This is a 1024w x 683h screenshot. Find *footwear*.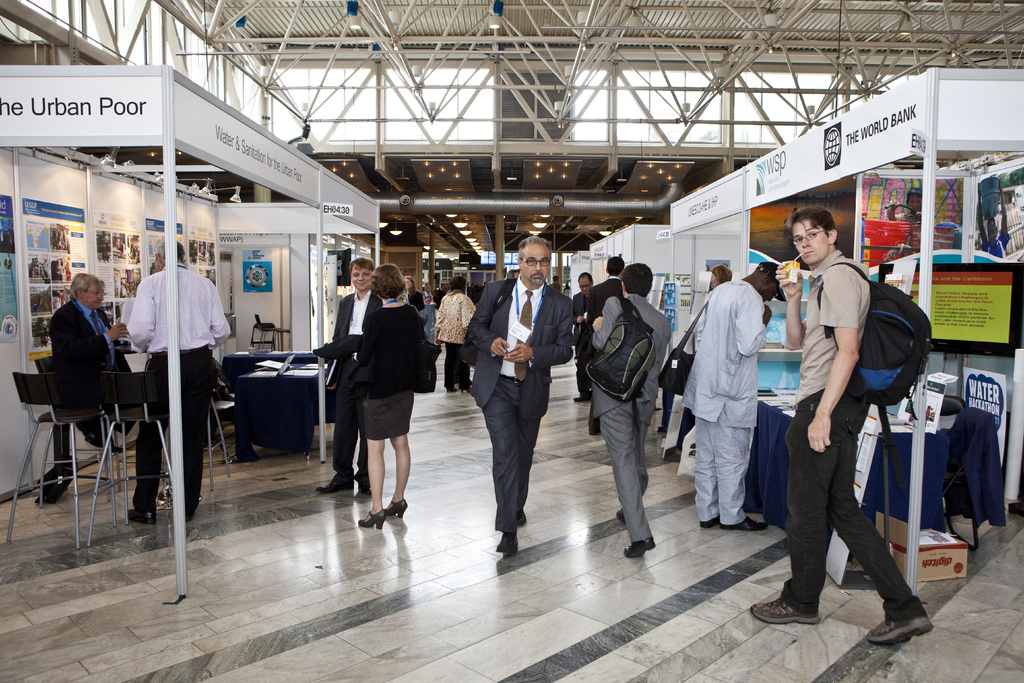
Bounding box: Rect(570, 394, 593, 402).
